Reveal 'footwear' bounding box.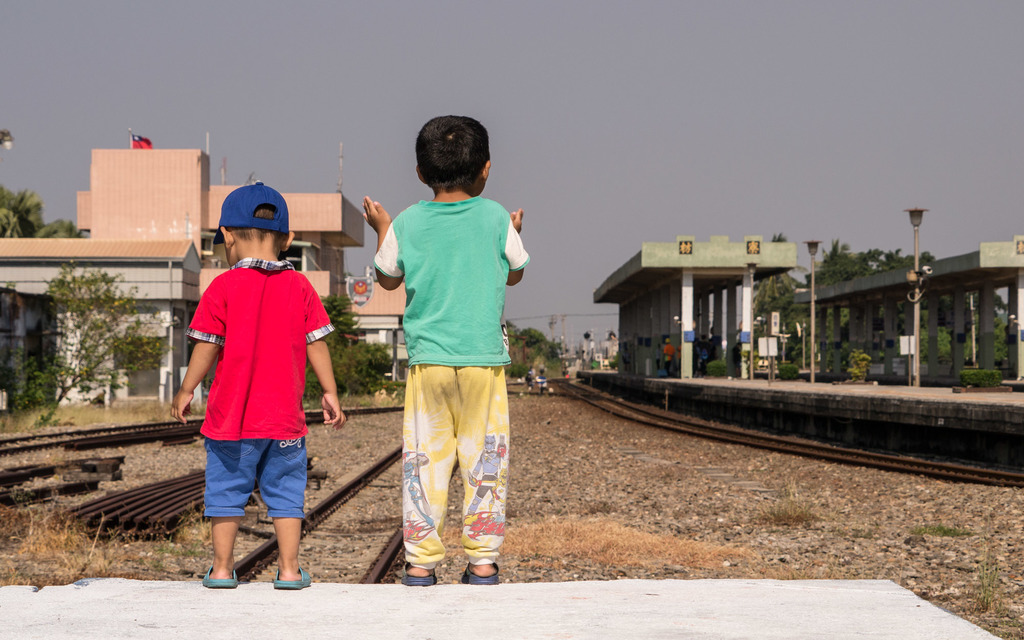
Revealed: x1=399, y1=561, x2=437, y2=587.
